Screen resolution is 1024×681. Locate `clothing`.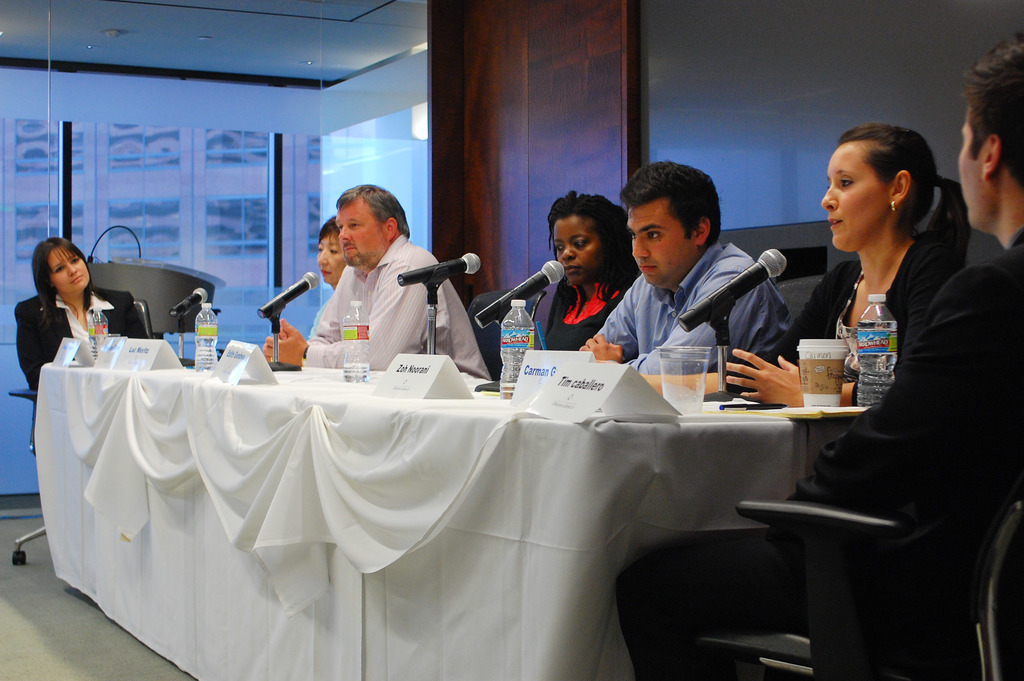
left=618, top=226, right=1023, bottom=680.
